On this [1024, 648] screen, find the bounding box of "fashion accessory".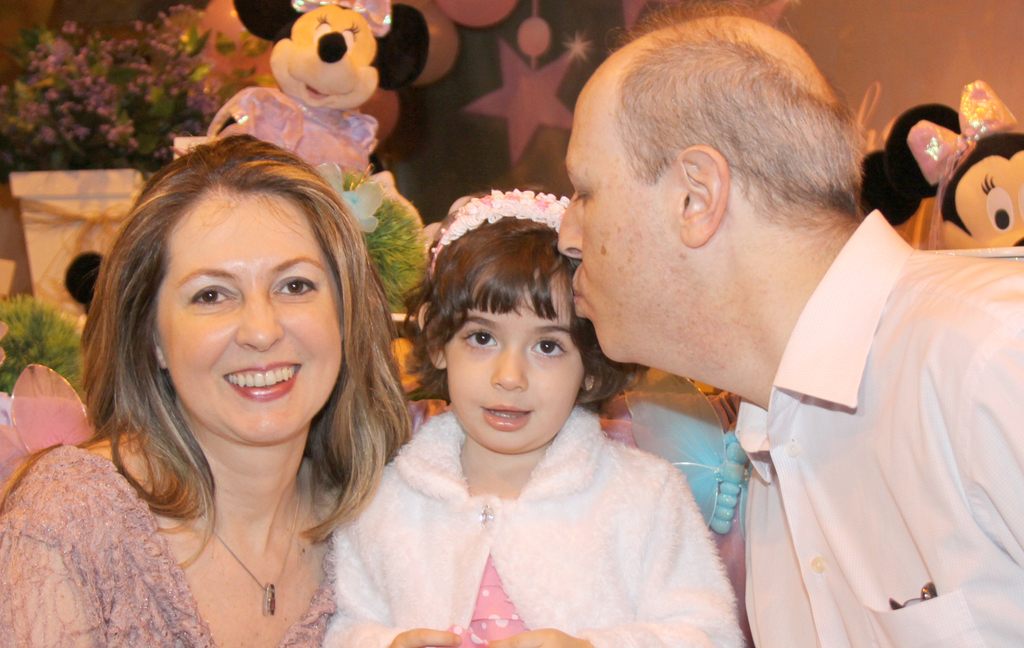
Bounding box: box(199, 483, 300, 622).
